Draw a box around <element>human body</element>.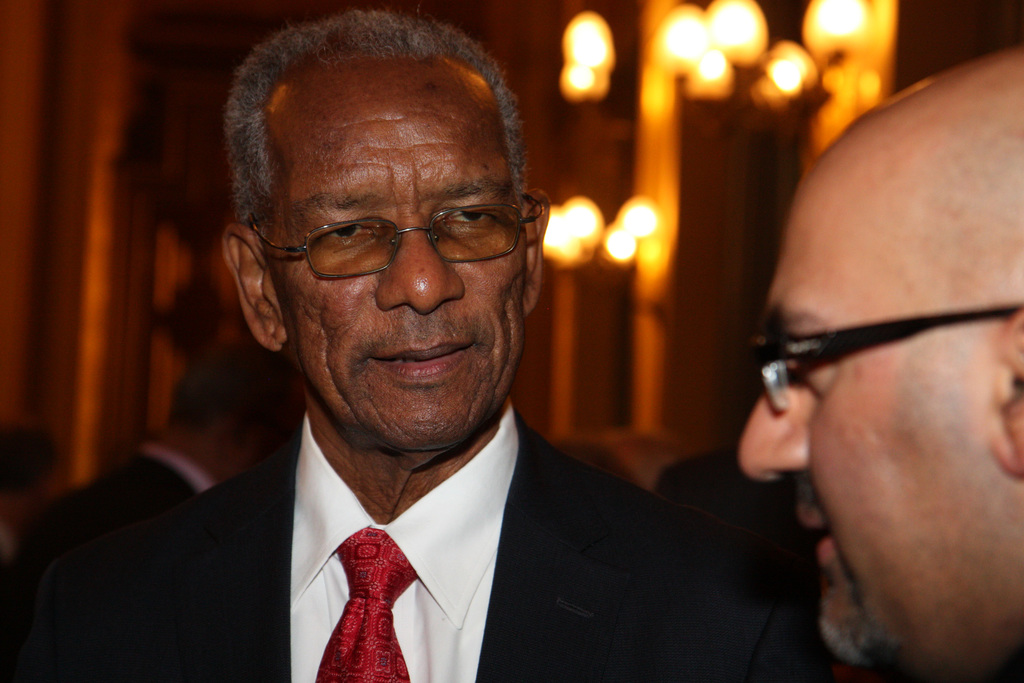
<box>85,57,751,677</box>.
